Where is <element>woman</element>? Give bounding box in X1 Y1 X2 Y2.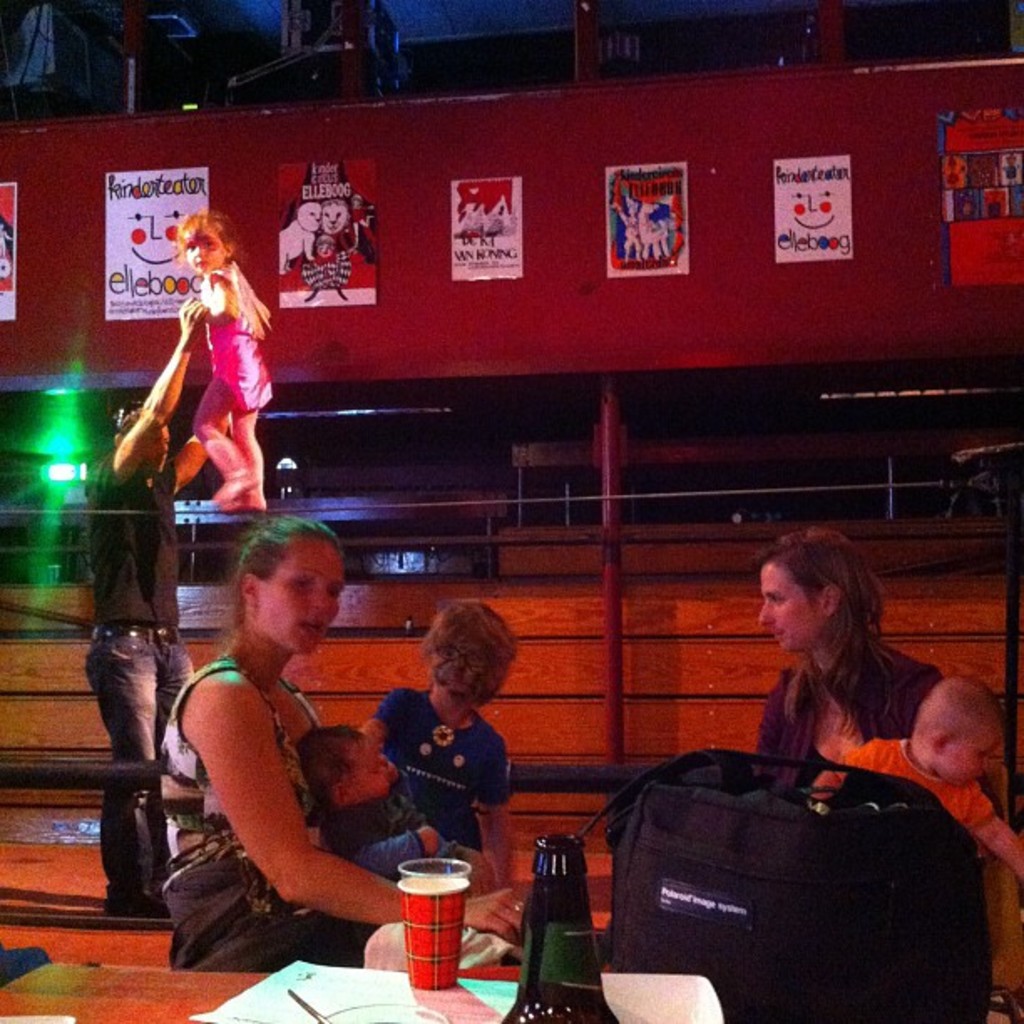
766 520 954 748.
